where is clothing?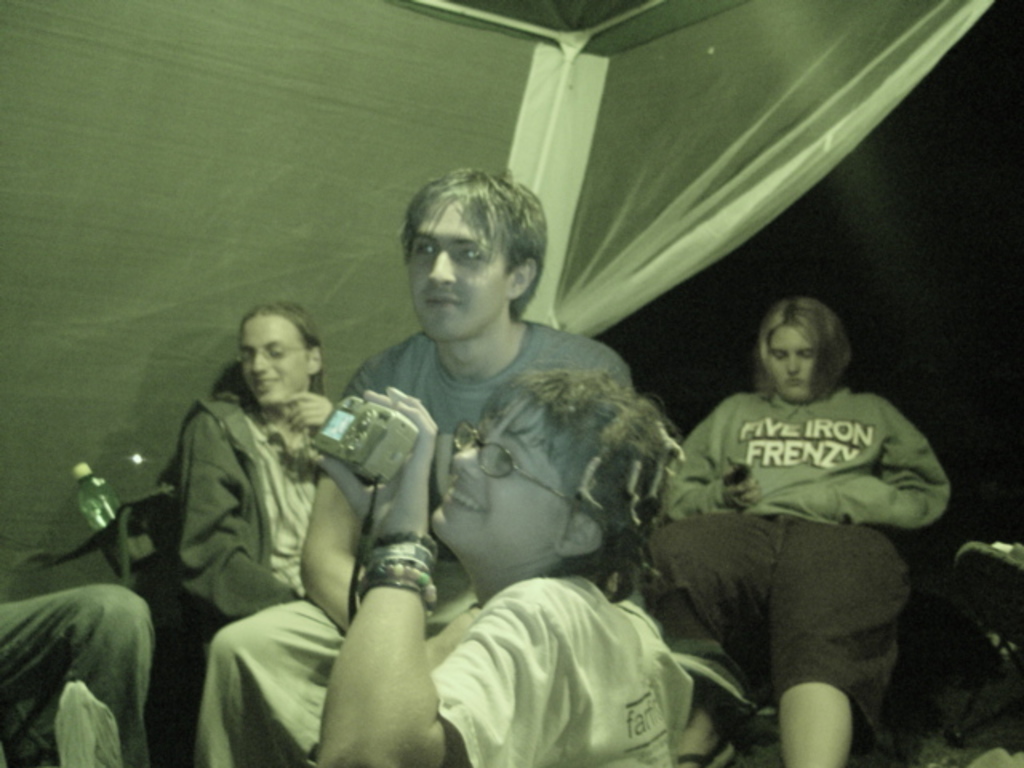
[422,573,682,766].
